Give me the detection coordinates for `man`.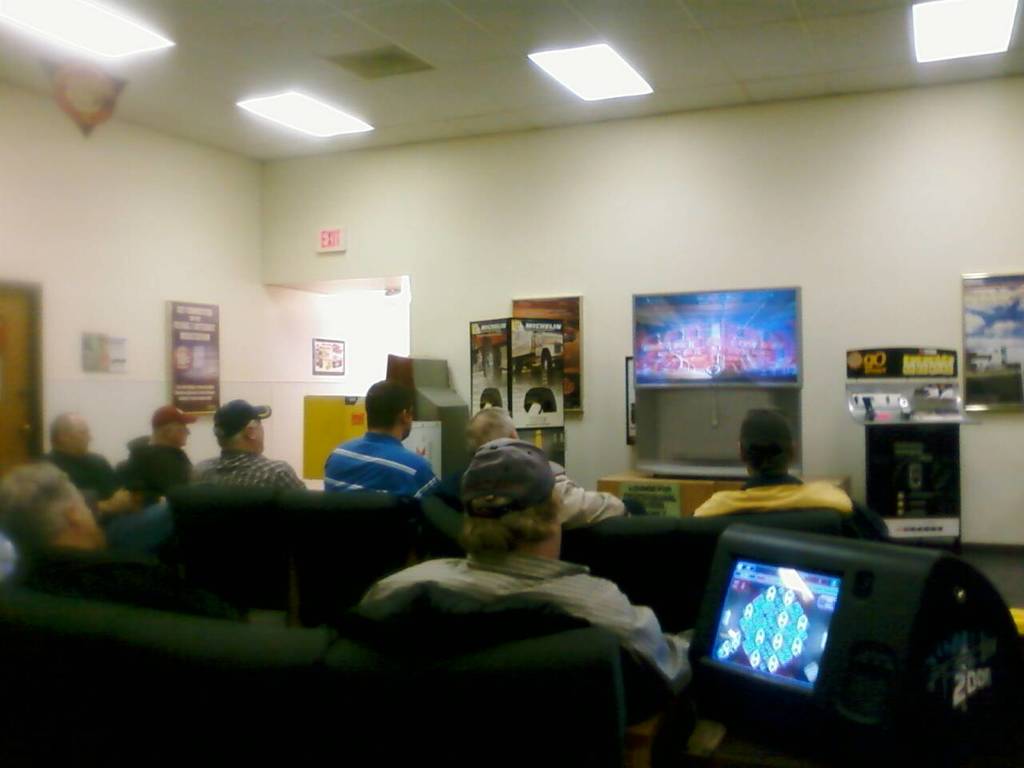
box=[356, 448, 696, 703].
